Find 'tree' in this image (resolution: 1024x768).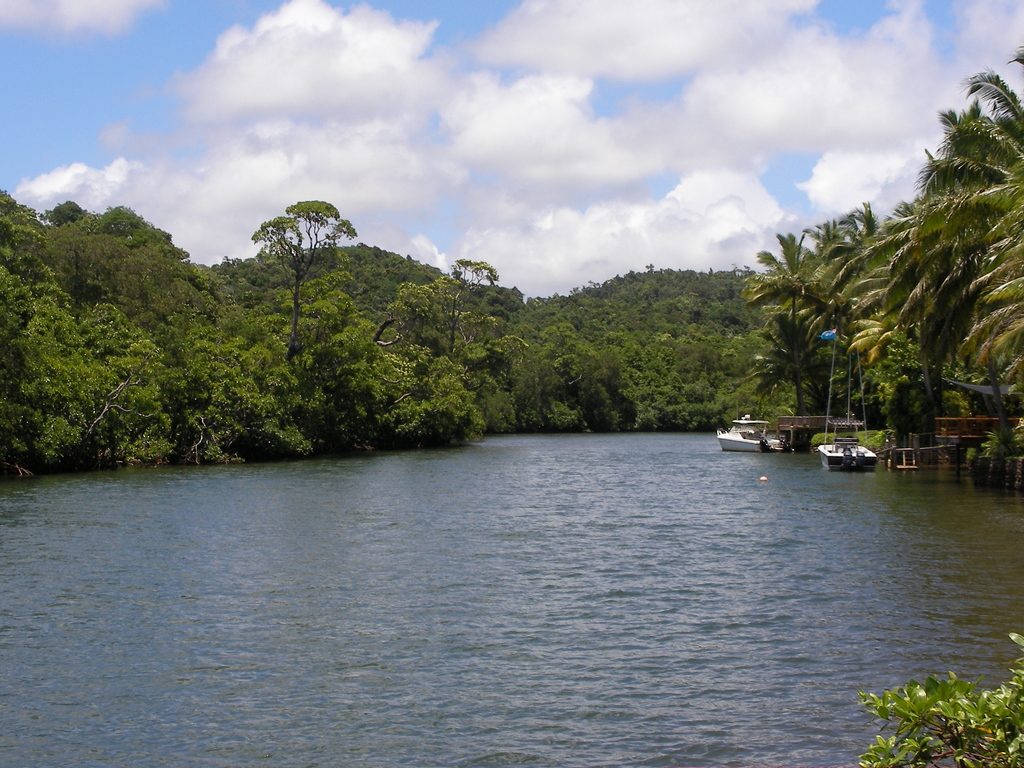
detection(246, 198, 360, 351).
